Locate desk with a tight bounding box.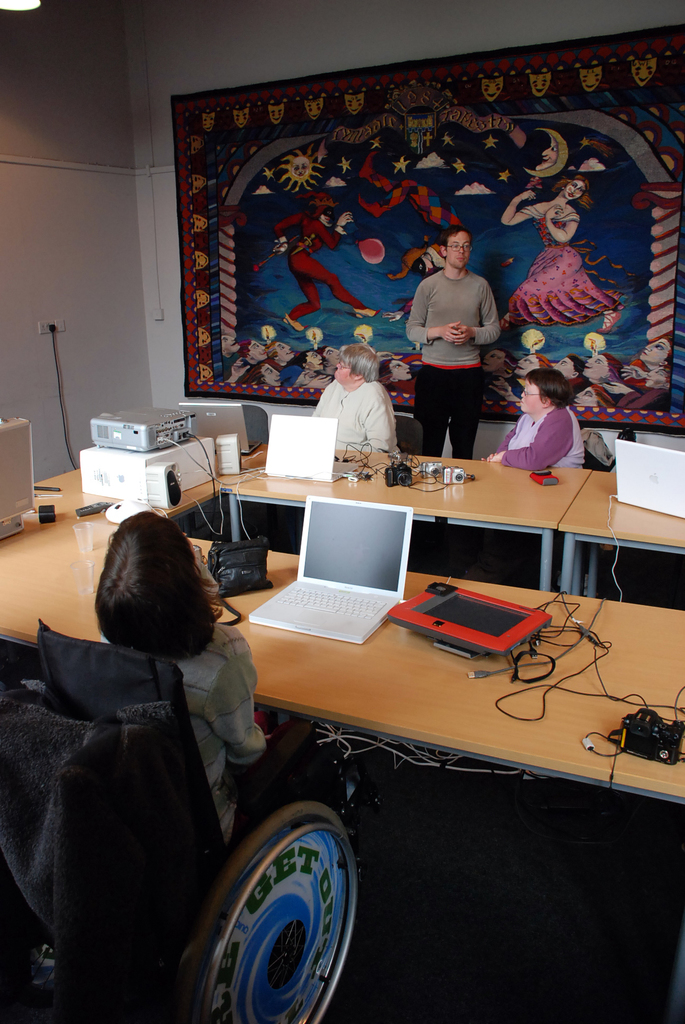
rect(0, 449, 684, 808).
